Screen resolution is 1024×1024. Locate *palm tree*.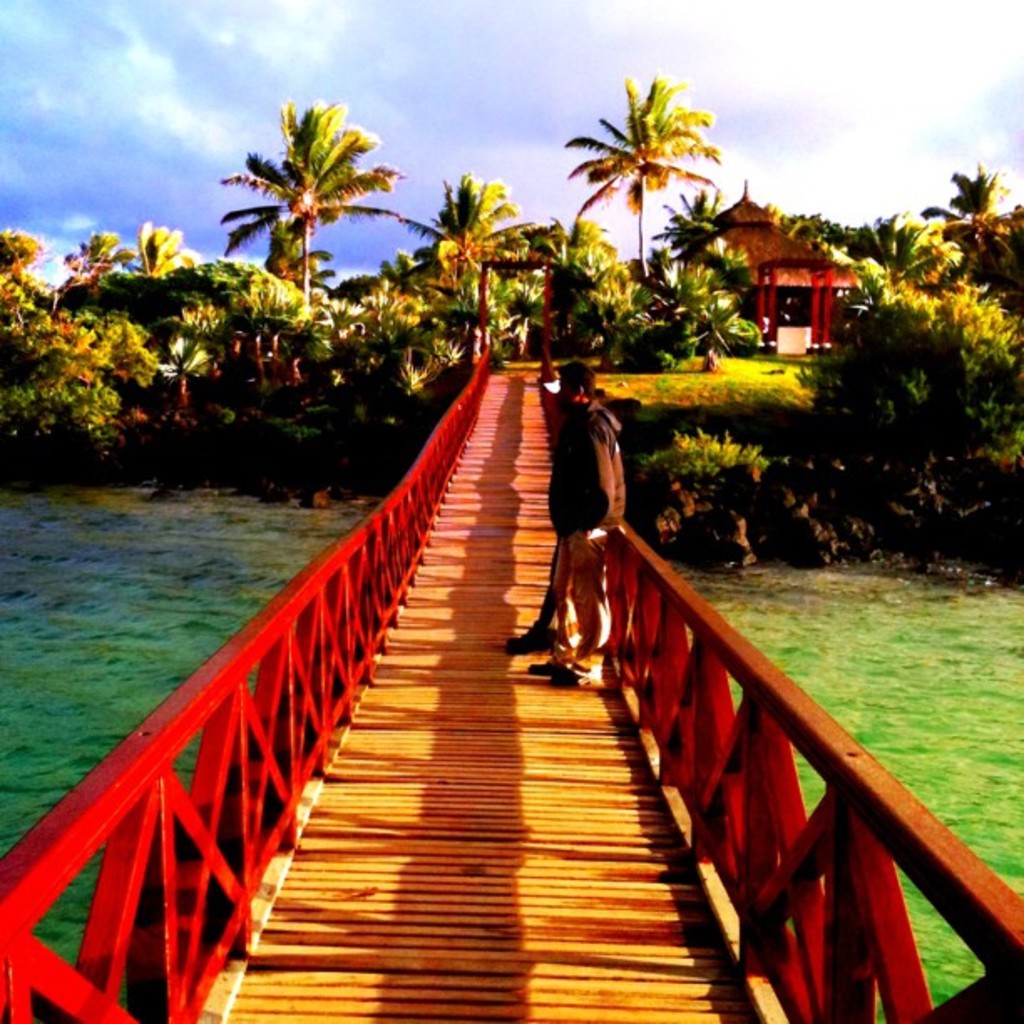
BBox(820, 207, 935, 288).
